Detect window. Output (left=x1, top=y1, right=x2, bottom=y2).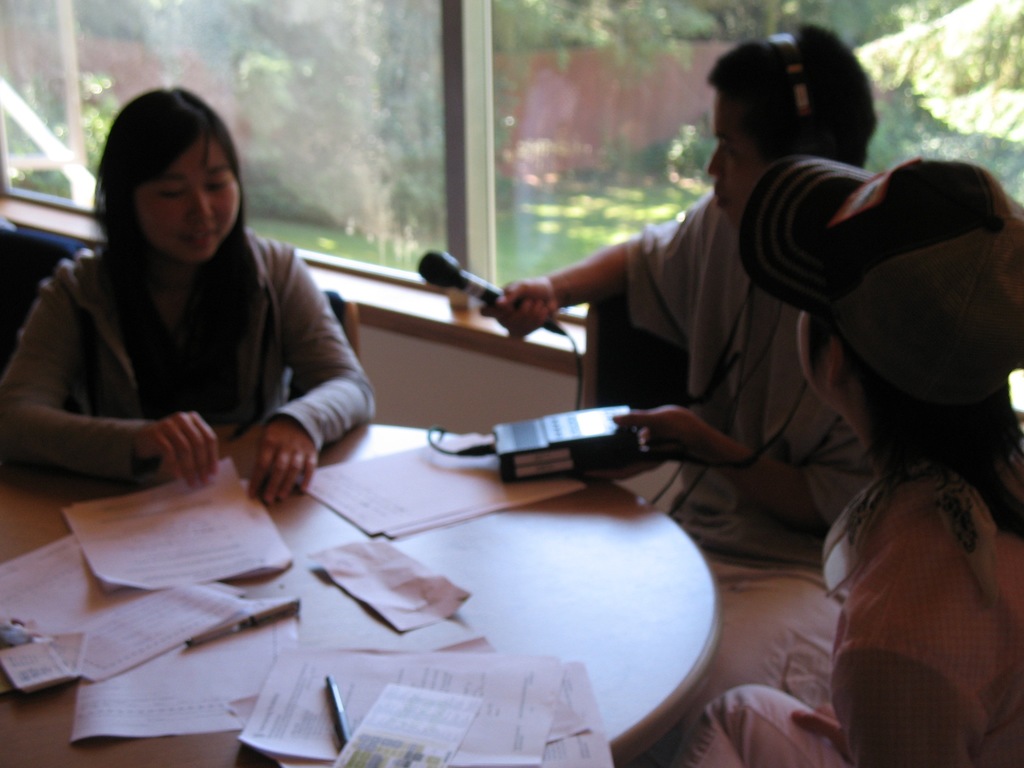
(left=0, top=0, right=1023, bottom=433).
